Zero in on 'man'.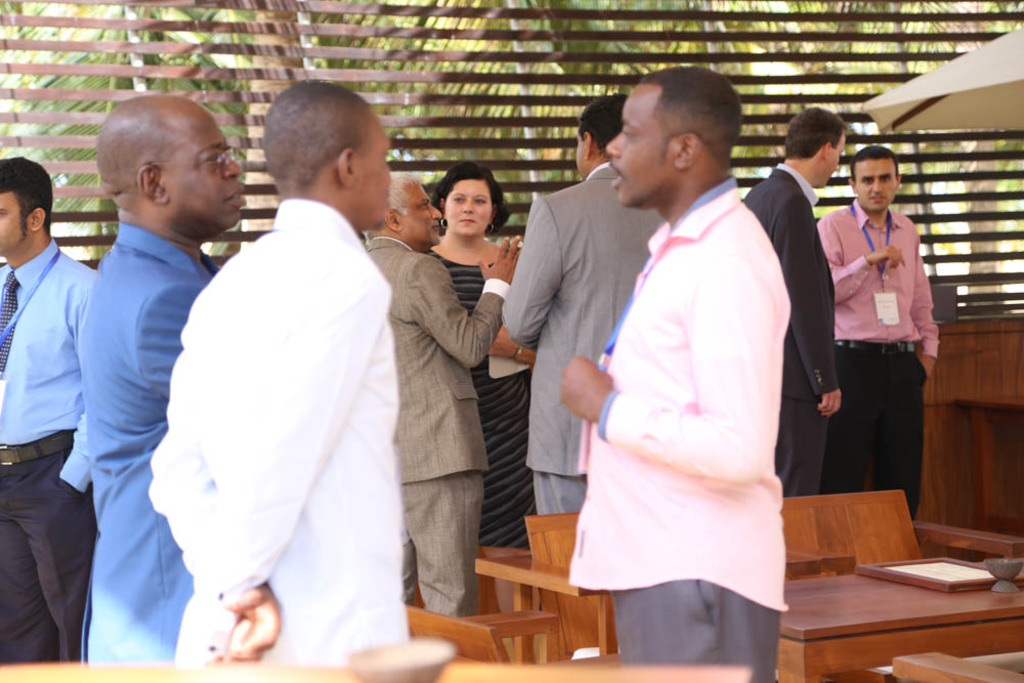
Zeroed in: {"left": 502, "top": 89, "right": 666, "bottom": 517}.
